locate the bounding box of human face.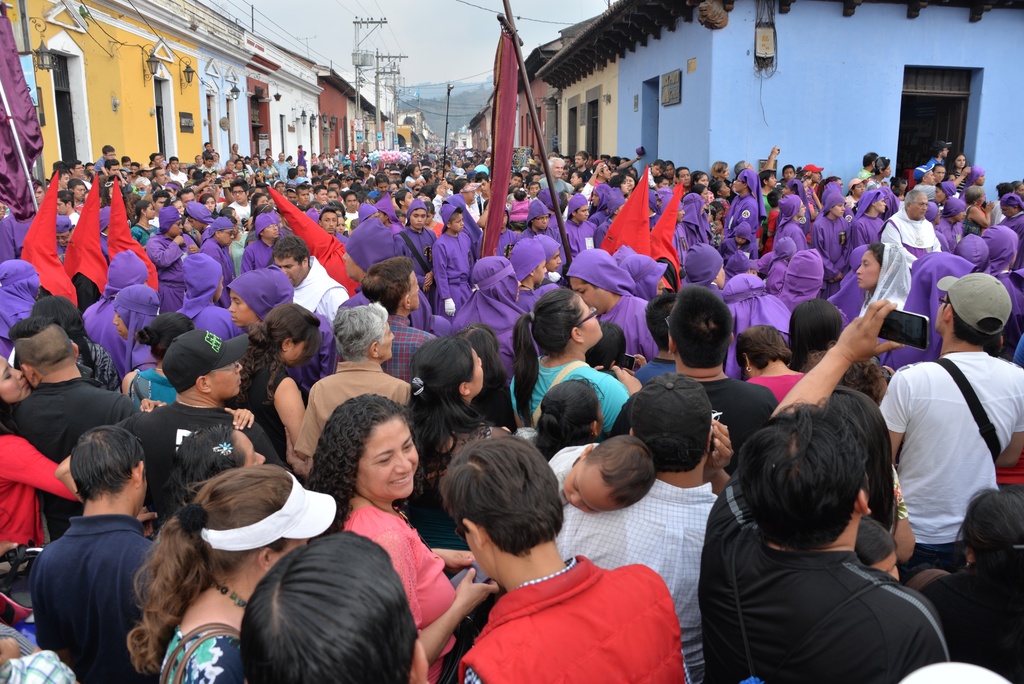
Bounding box: <bbox>471, 348, 482, 392</bbox>.
